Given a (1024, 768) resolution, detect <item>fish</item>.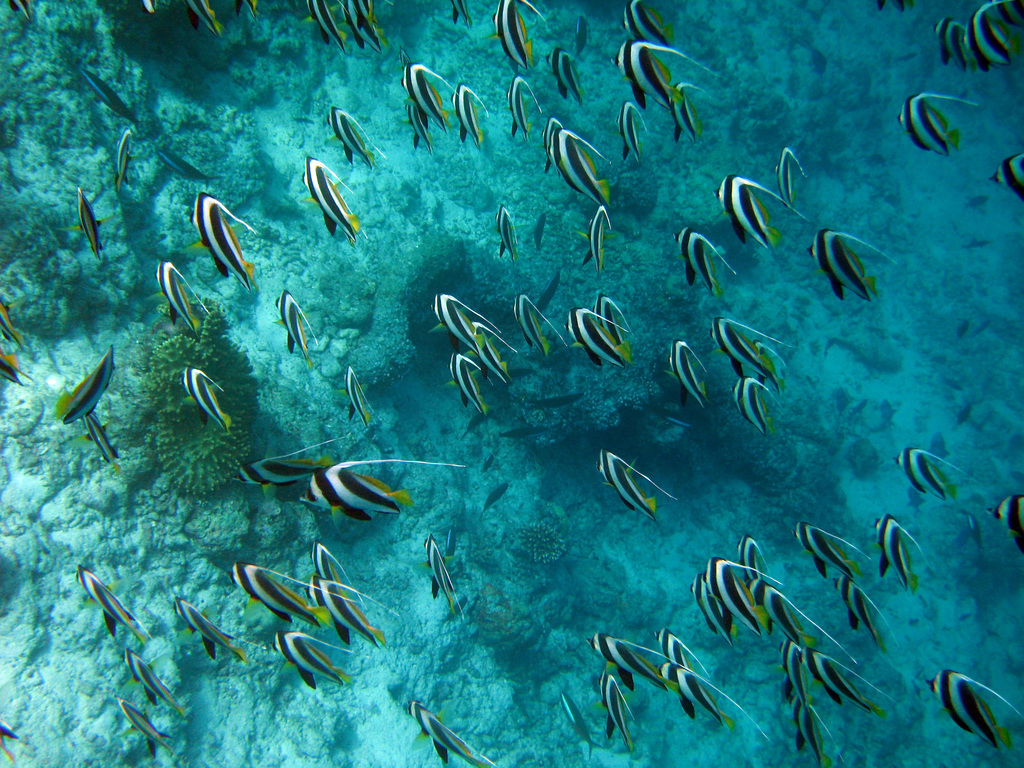
154, 262, 209, 338.
